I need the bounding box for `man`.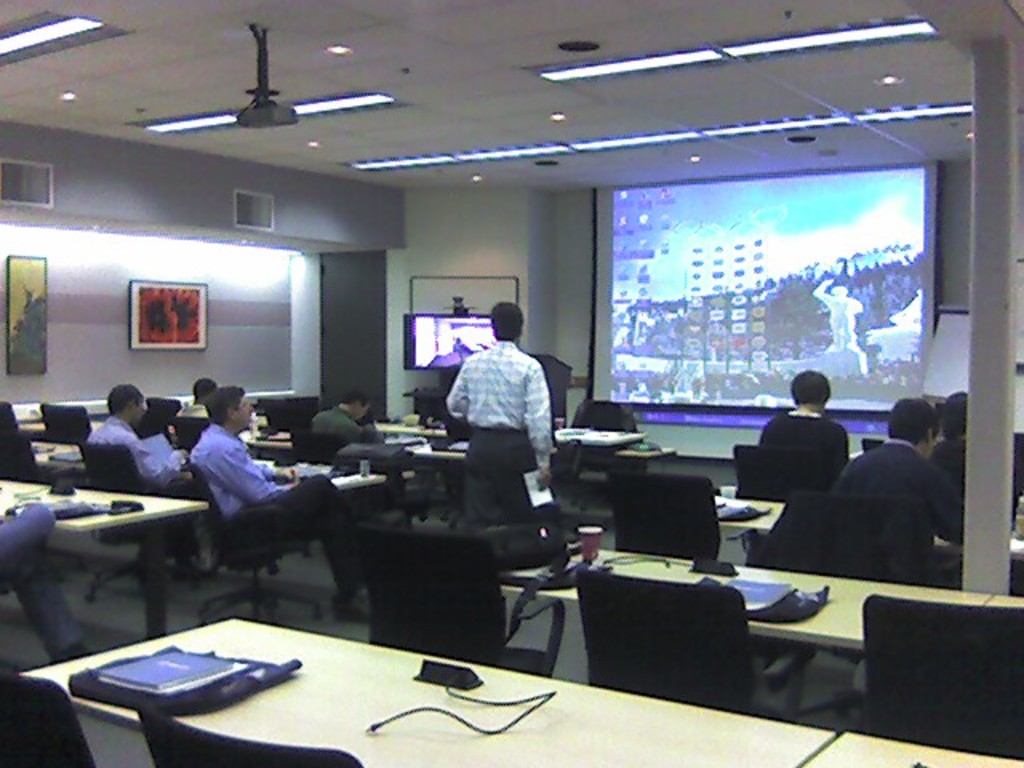
Here it is: [432, 301, 566, 539].
